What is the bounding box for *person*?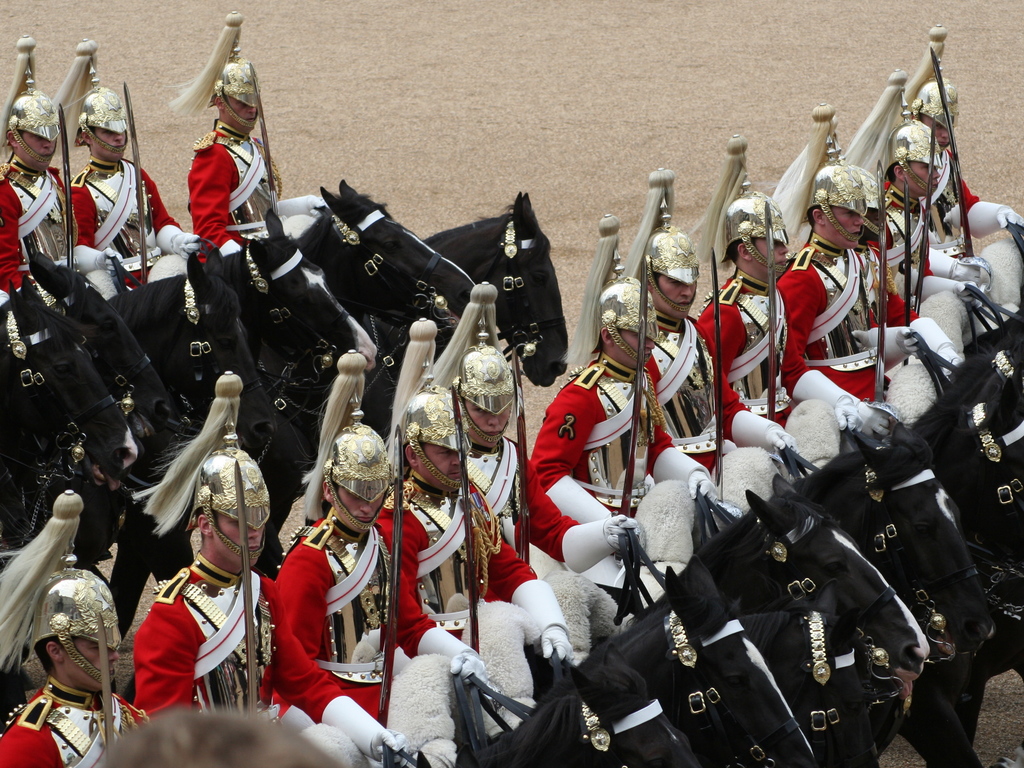
l=0, t=492, r=153, b=767.
